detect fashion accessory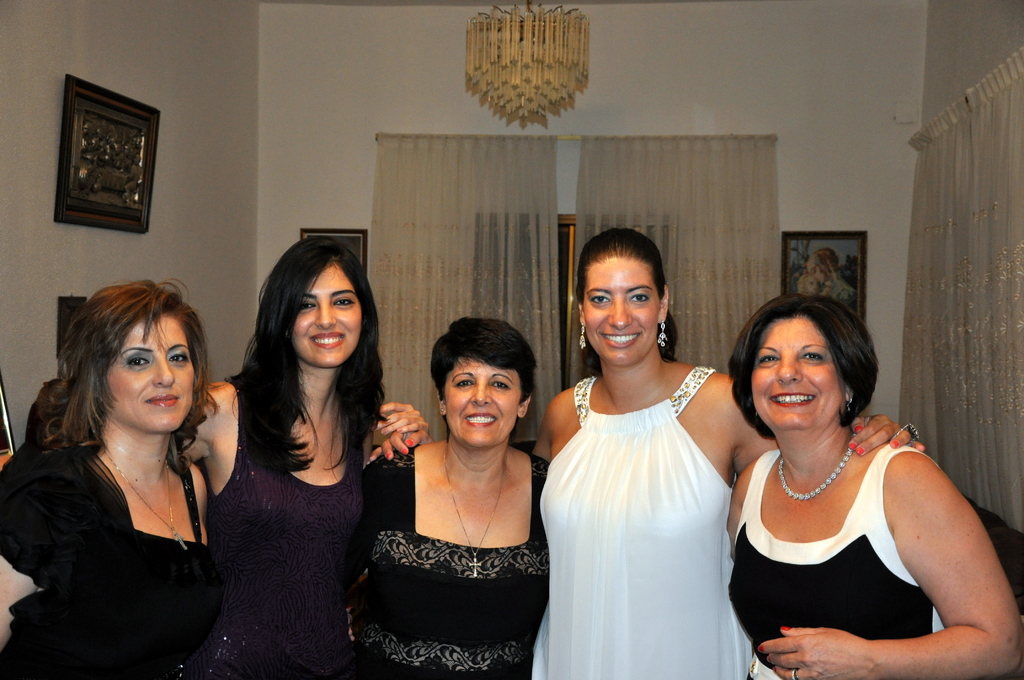
(x1=851, y1=441, x2=856, y2=447)
